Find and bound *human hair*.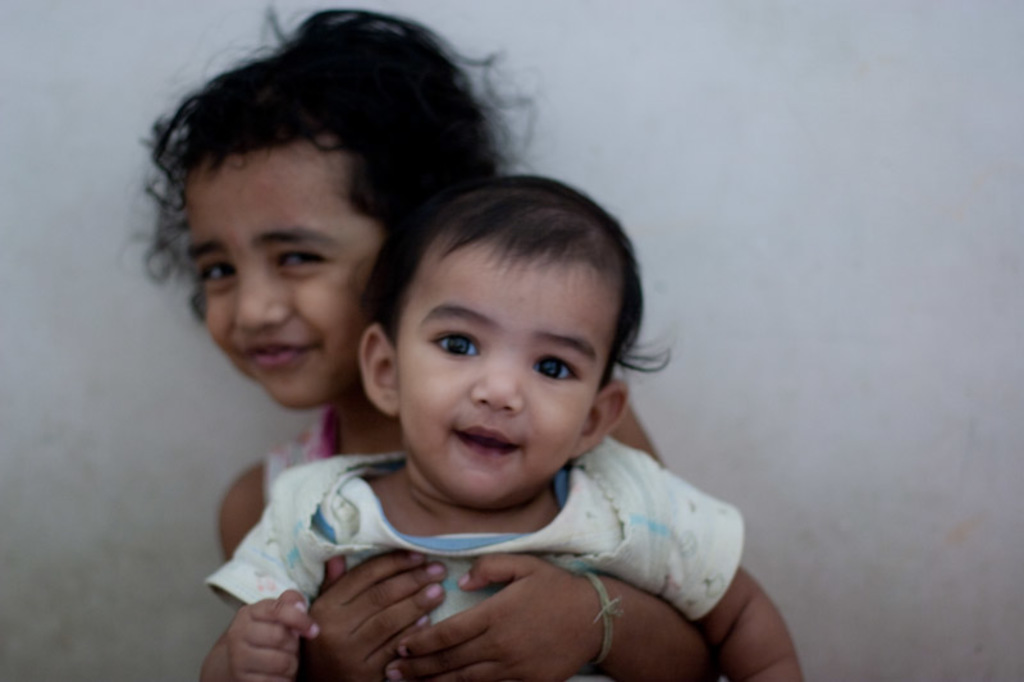
Bound: l=134, t=12, r=541, b=344.
